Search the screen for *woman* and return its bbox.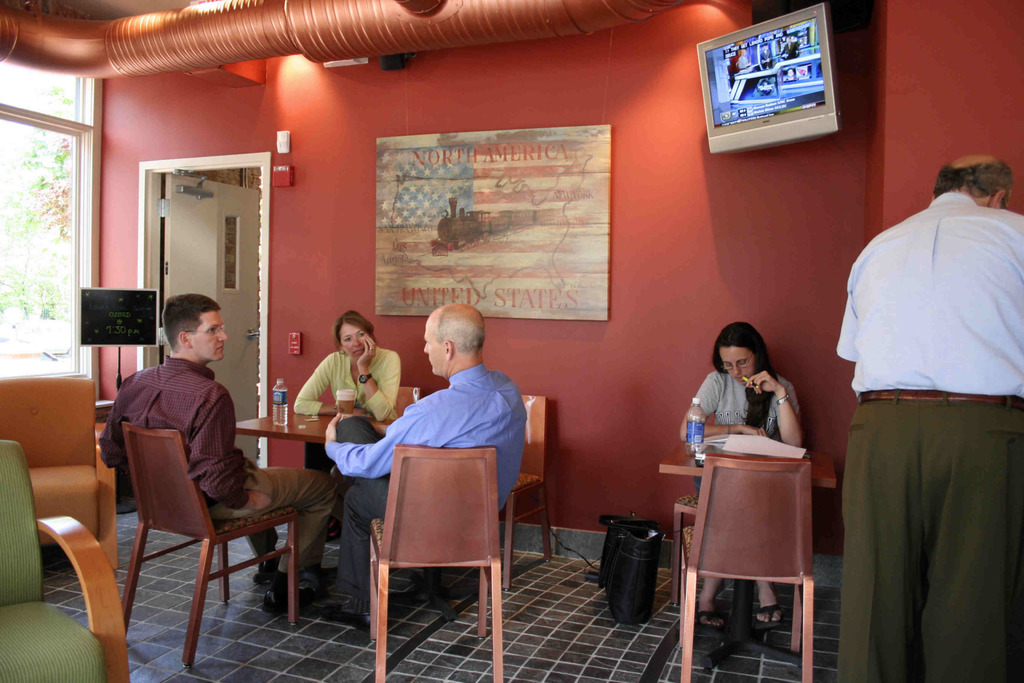
Found: box=[680, 320, 808, 631].
